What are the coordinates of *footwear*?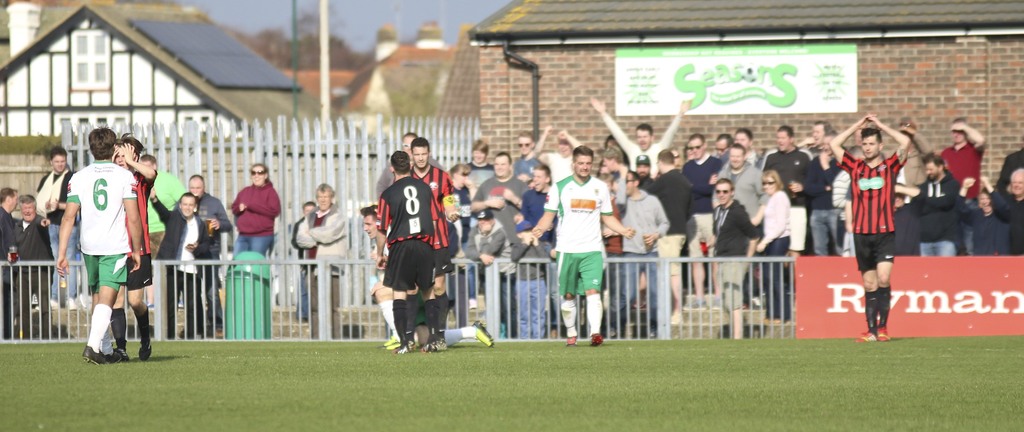
{"left": 650, "top": 329, "right": 657, "bottom": 338}.
